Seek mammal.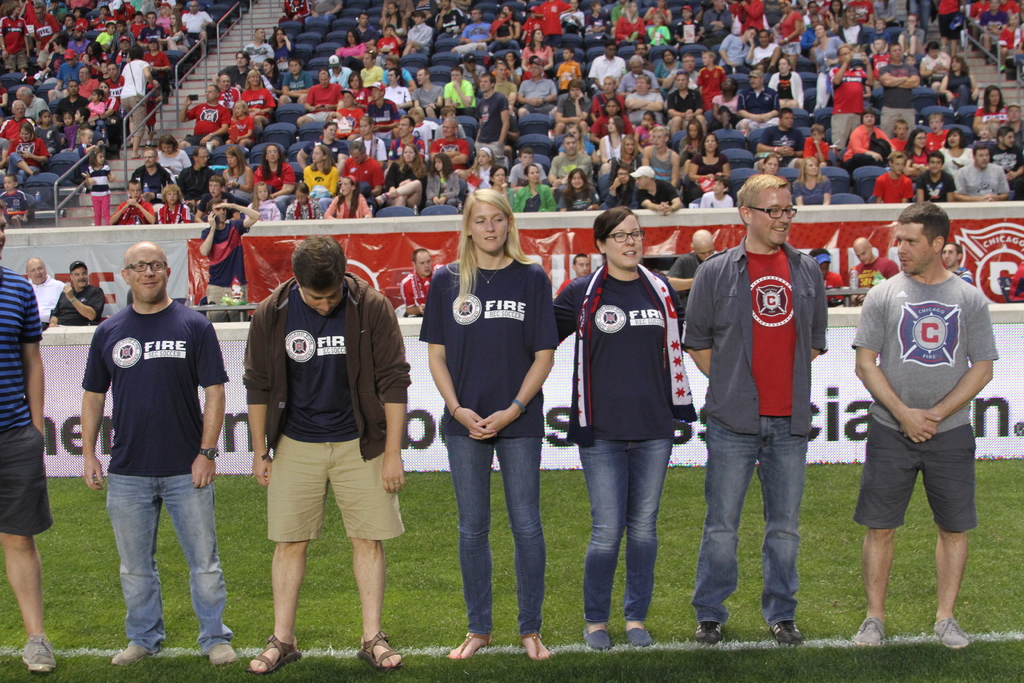
{"left": 198, "top": 200, "right": 264, "bottom": 319}.
